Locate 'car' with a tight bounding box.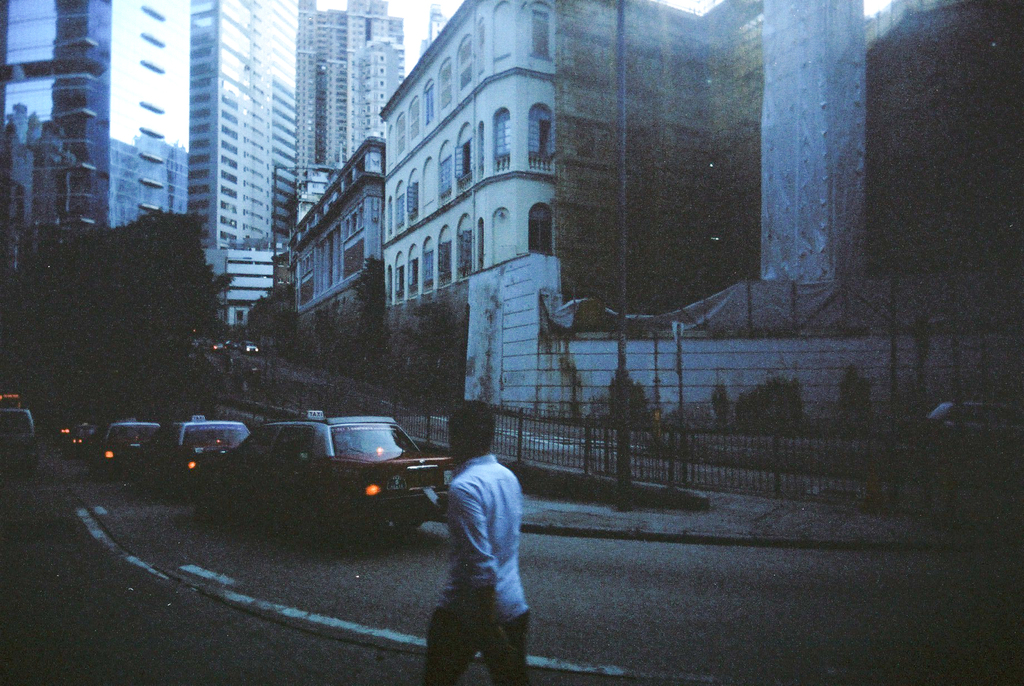
<region>139, 416, 252, 498</region>.
